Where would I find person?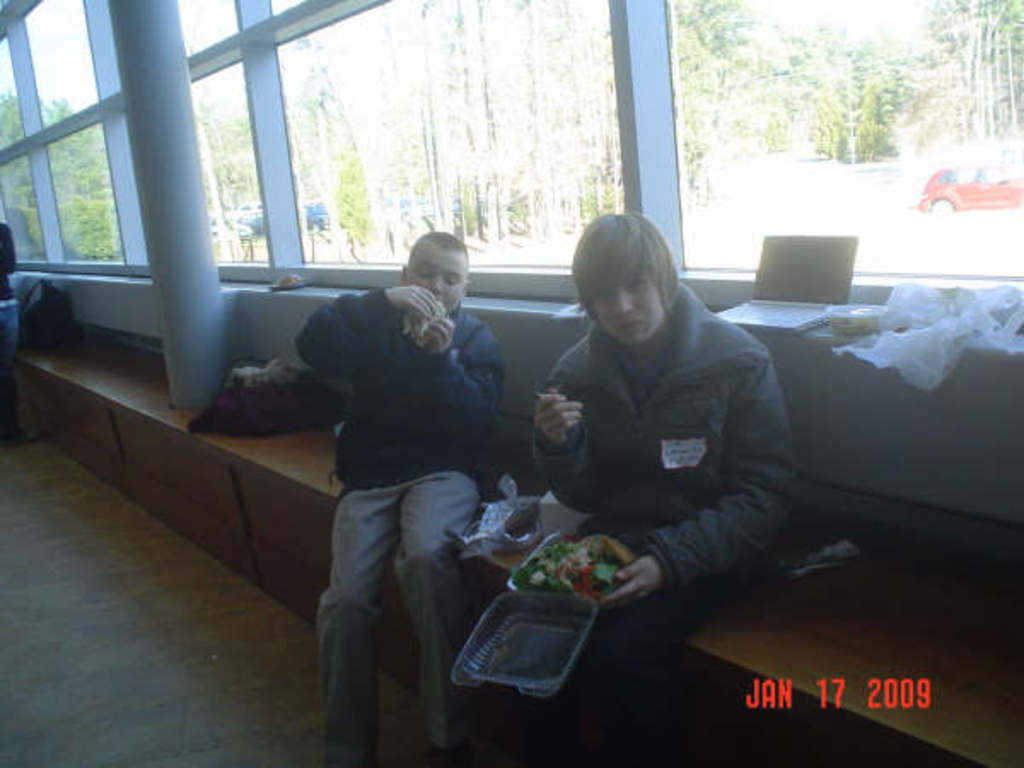
At <region>299, 239, 505, 766</region>.
